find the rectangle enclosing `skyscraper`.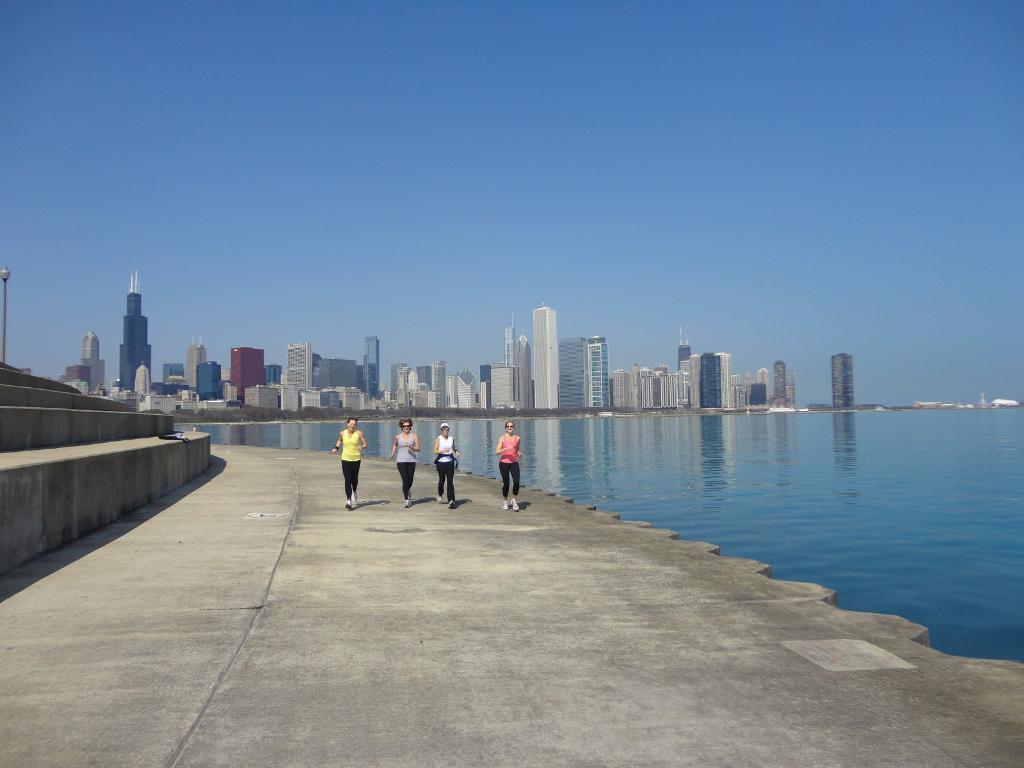
rect(700, 353, 719, 406).
